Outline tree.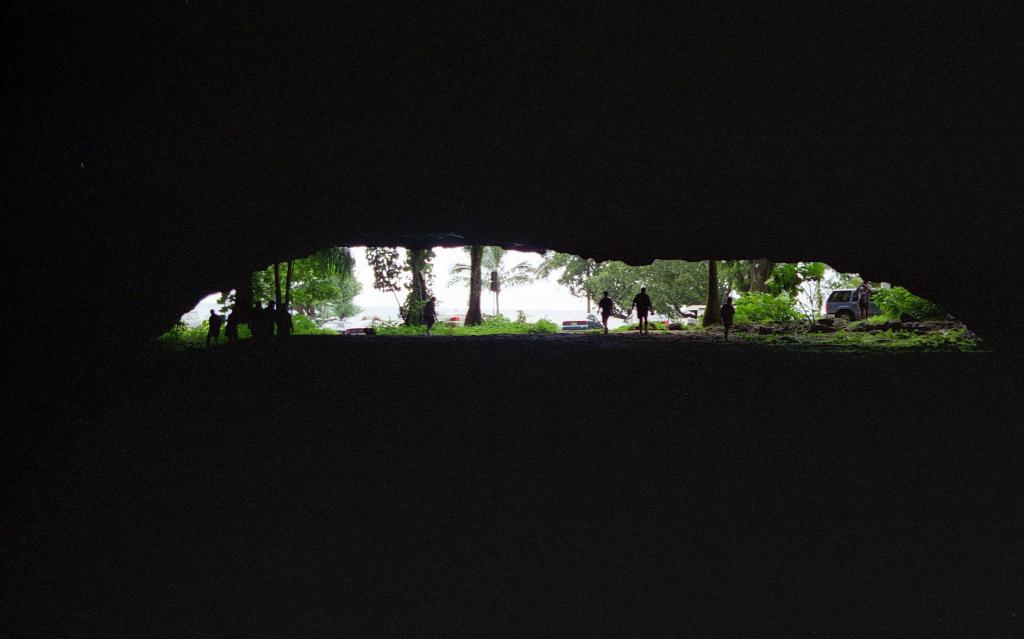
Outline: (537,259,772,320).
